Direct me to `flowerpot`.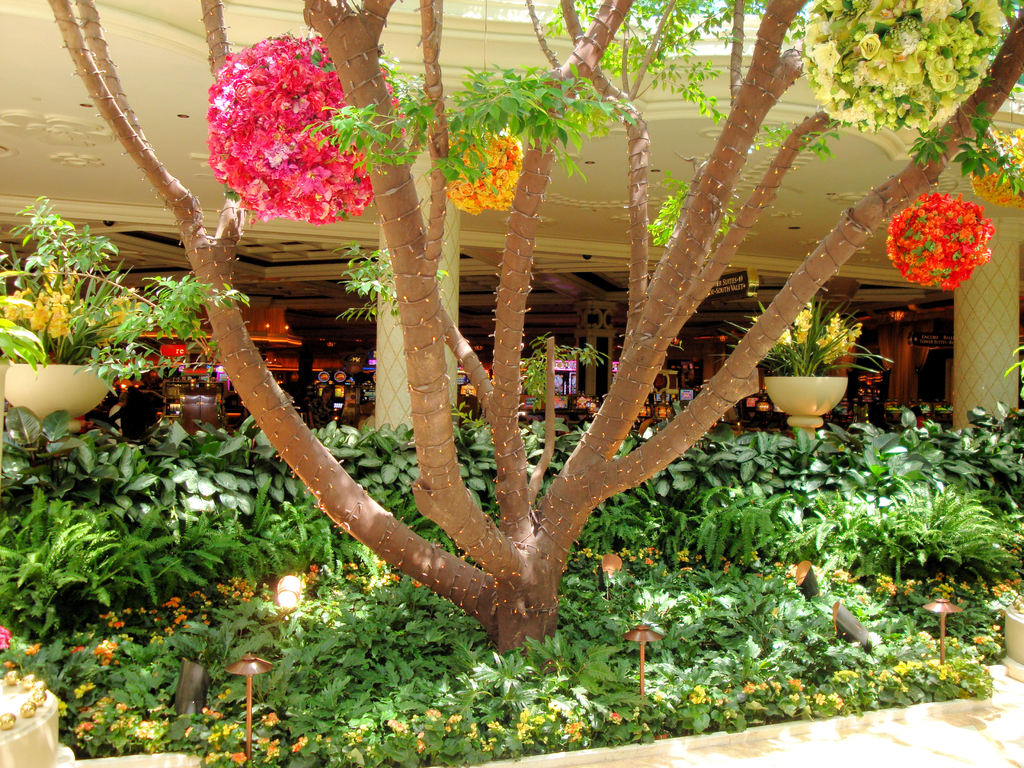
Direction: 761/373/849/442.
